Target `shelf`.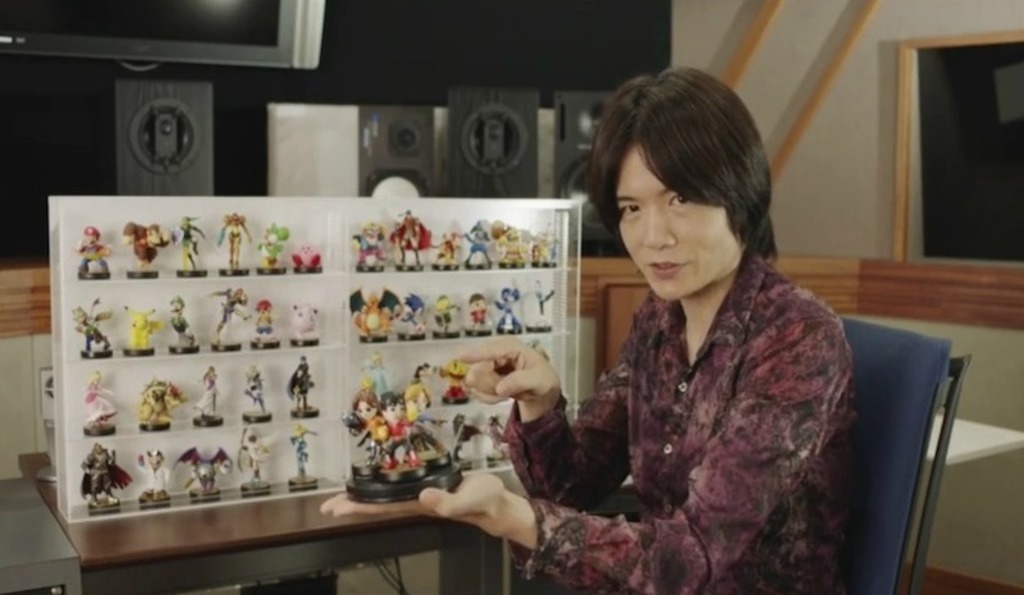
Target region: select_region(349, 270, 559, 349).
